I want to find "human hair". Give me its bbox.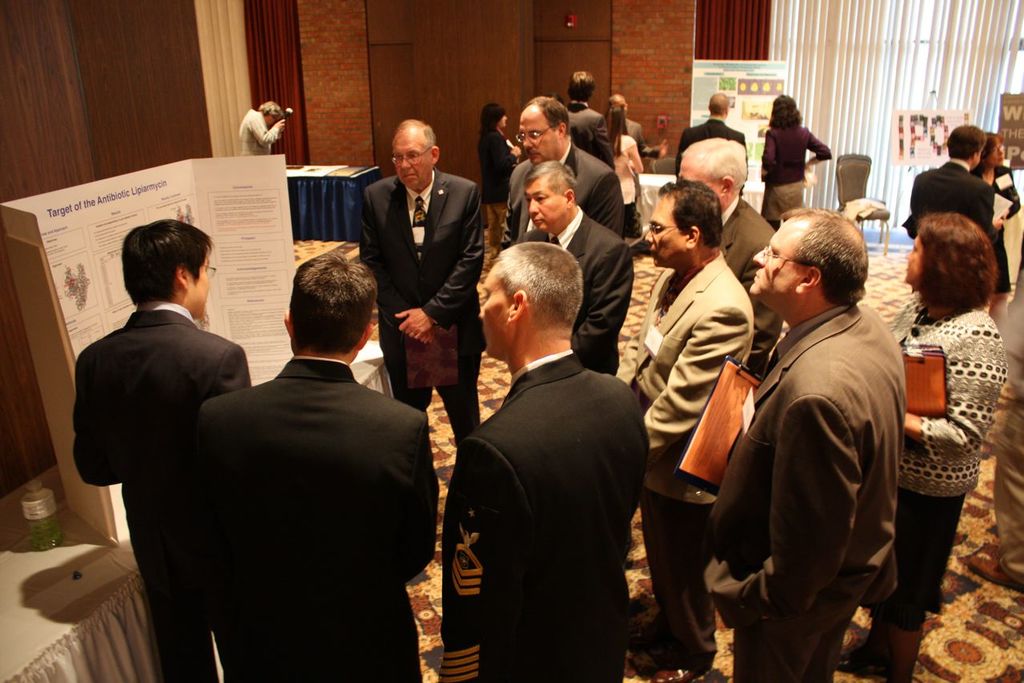
[left=603, top=109, right=627, bottom=159].
